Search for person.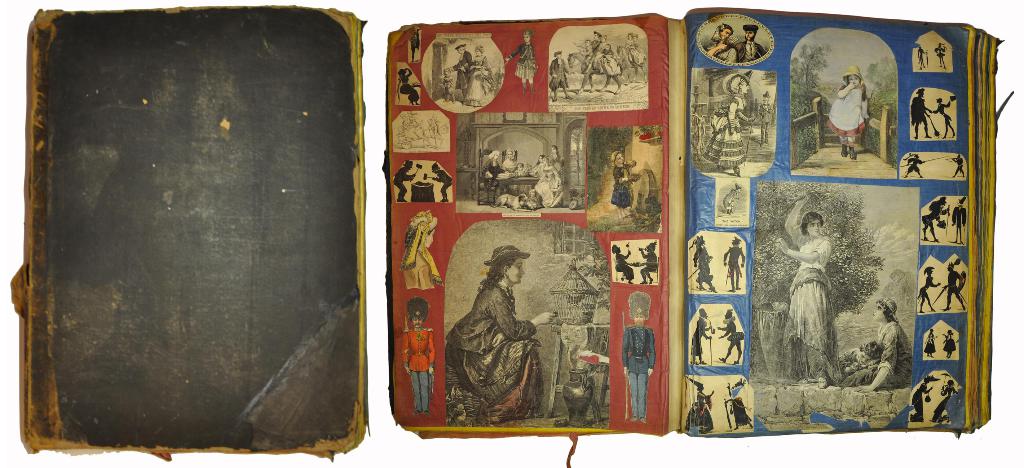
Found at [x1=874, y1=291, x2=916, y2=389].
